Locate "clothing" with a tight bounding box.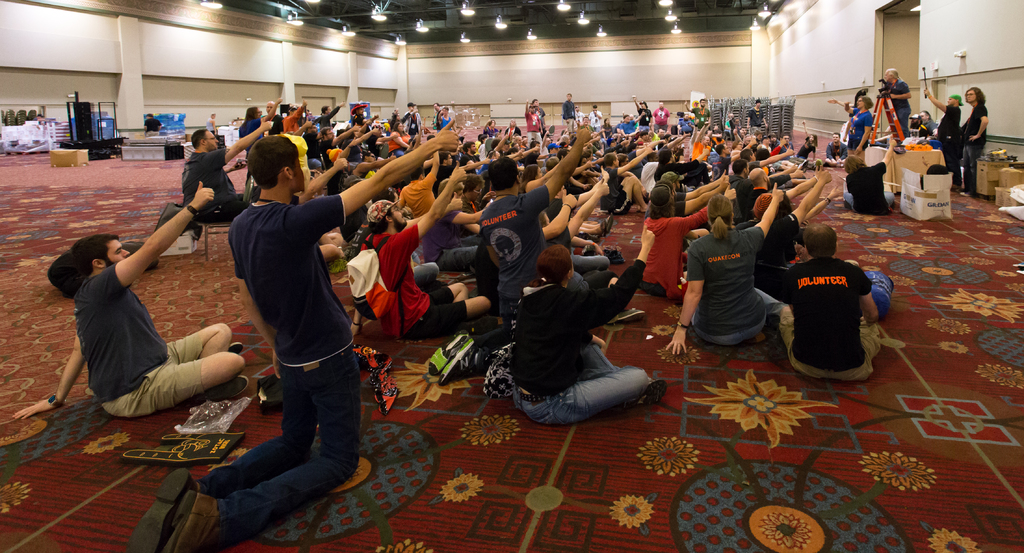
<box>653,159,698,184</box>.
